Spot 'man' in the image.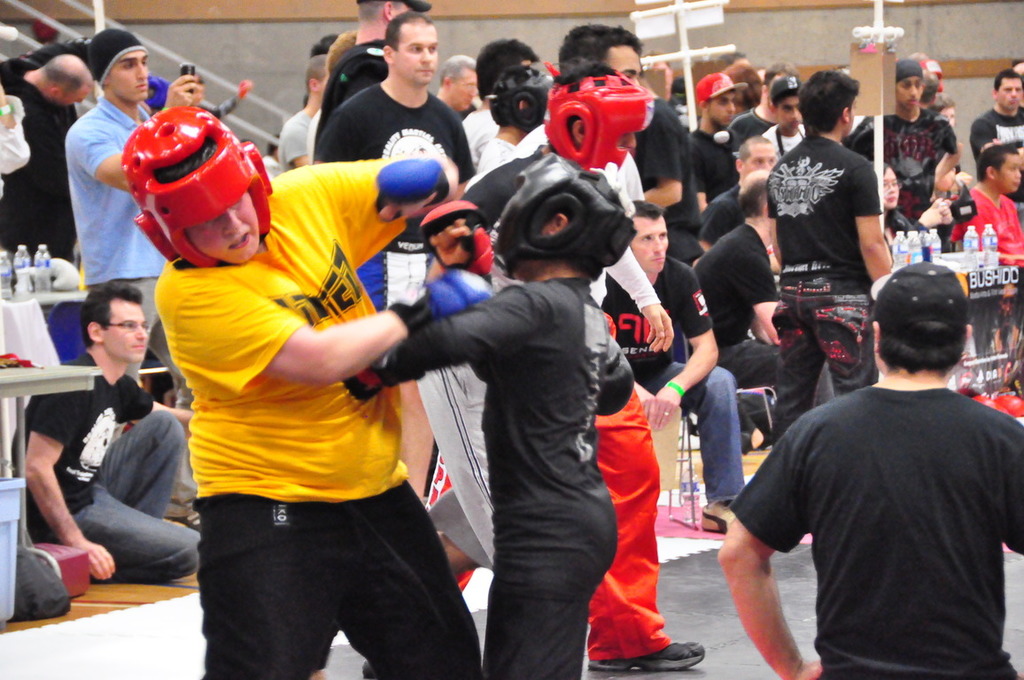
'man' found at [left=634, top=70, right=705, bottom=265].
